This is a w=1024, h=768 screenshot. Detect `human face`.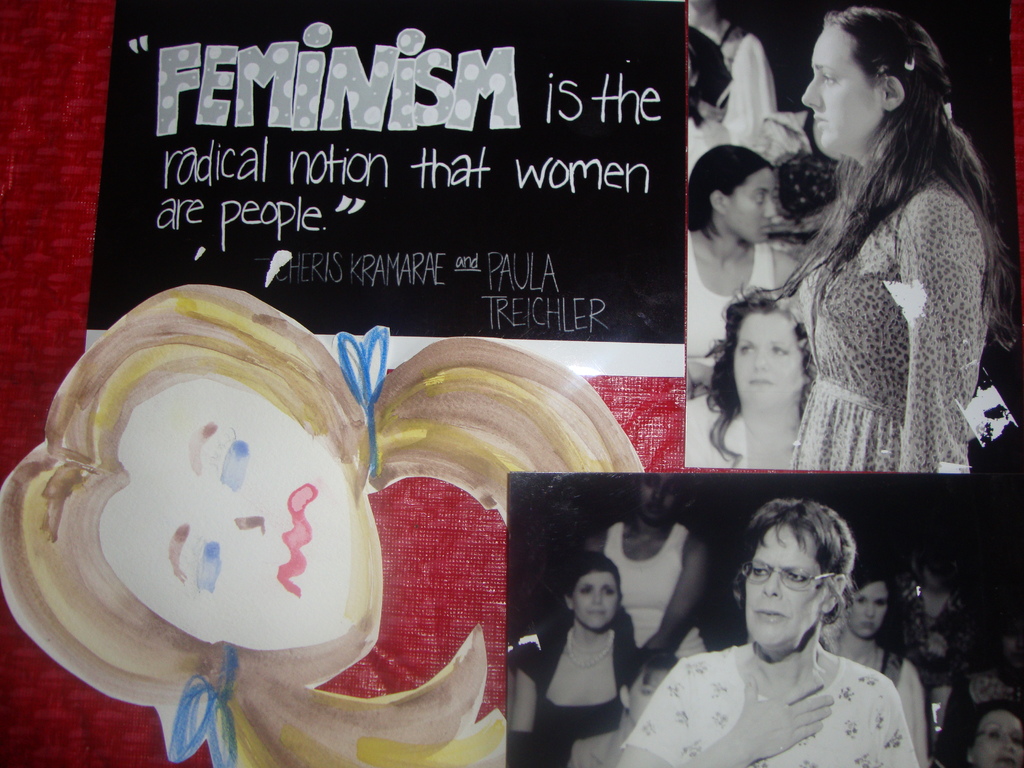
box(574, 569, 620, 625).
